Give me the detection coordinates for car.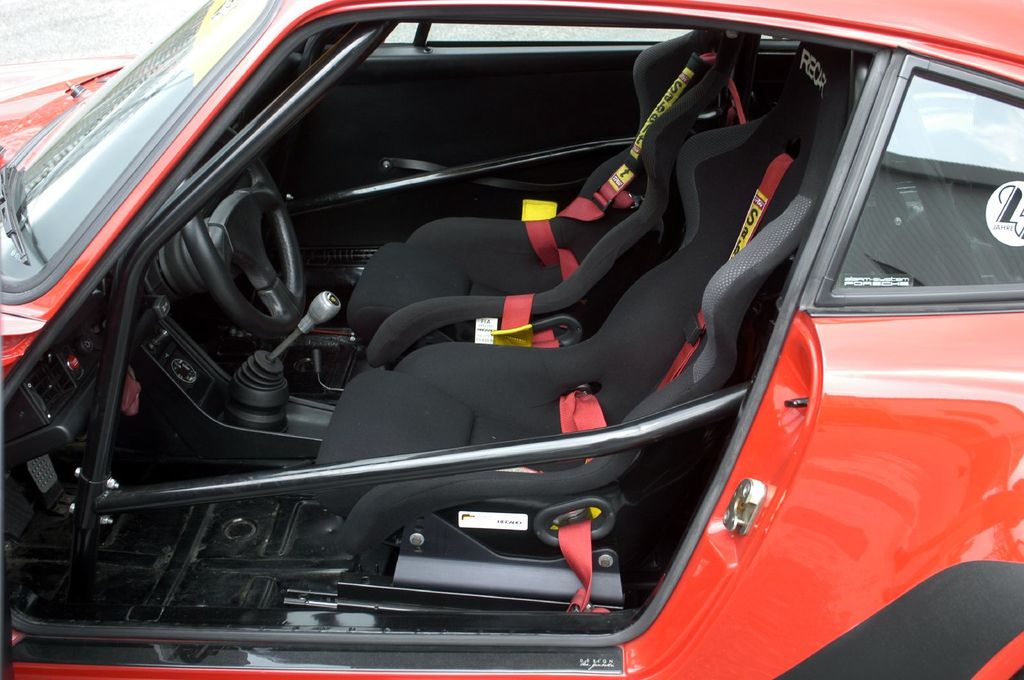
crop(0, 0, 1023, 679).
